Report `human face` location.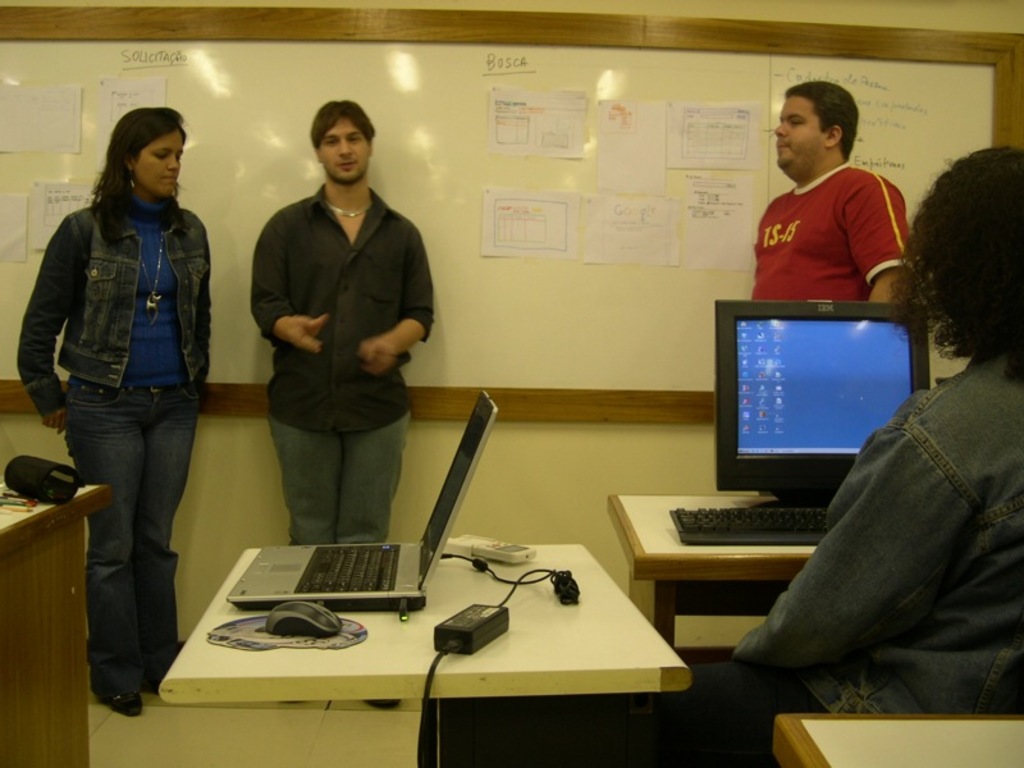
Report: 773:95:831:177.
